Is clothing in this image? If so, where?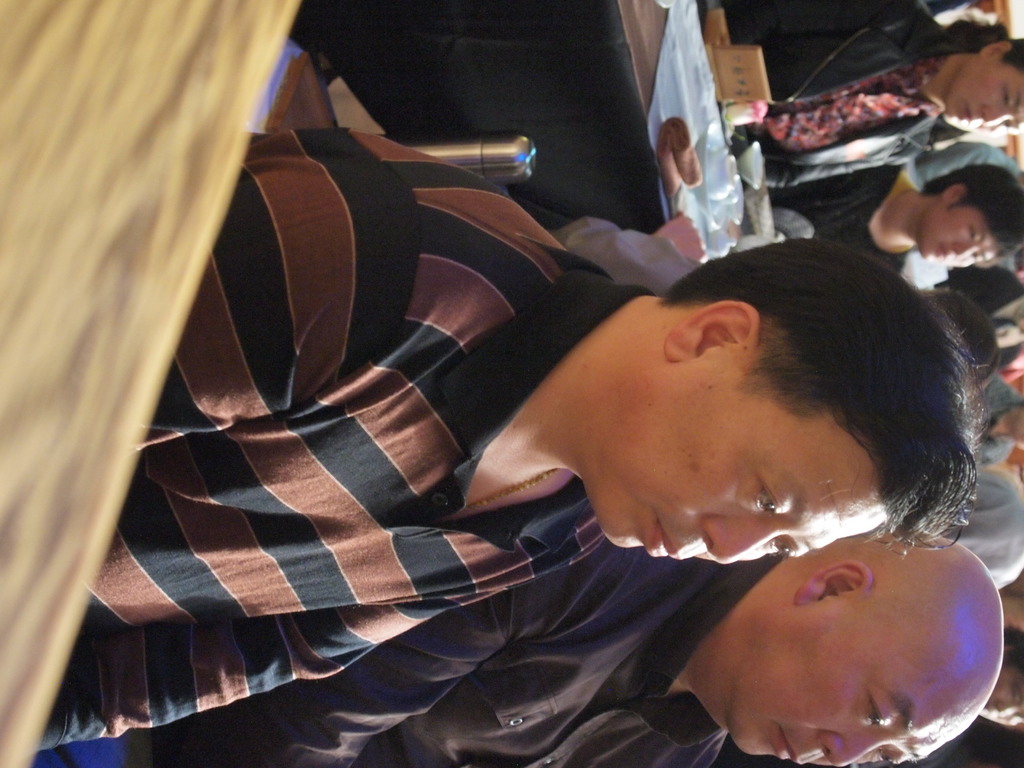
Yes, at locate(33, 125, 654, 756).
